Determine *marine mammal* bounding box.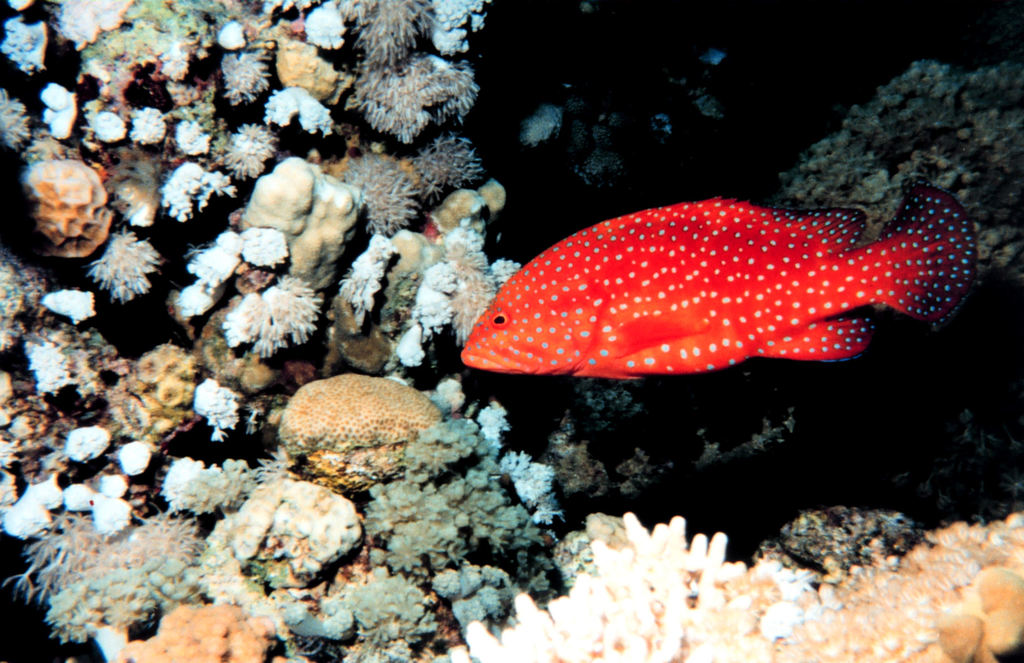
Determined: BBox(454, 189, 973, 378).
